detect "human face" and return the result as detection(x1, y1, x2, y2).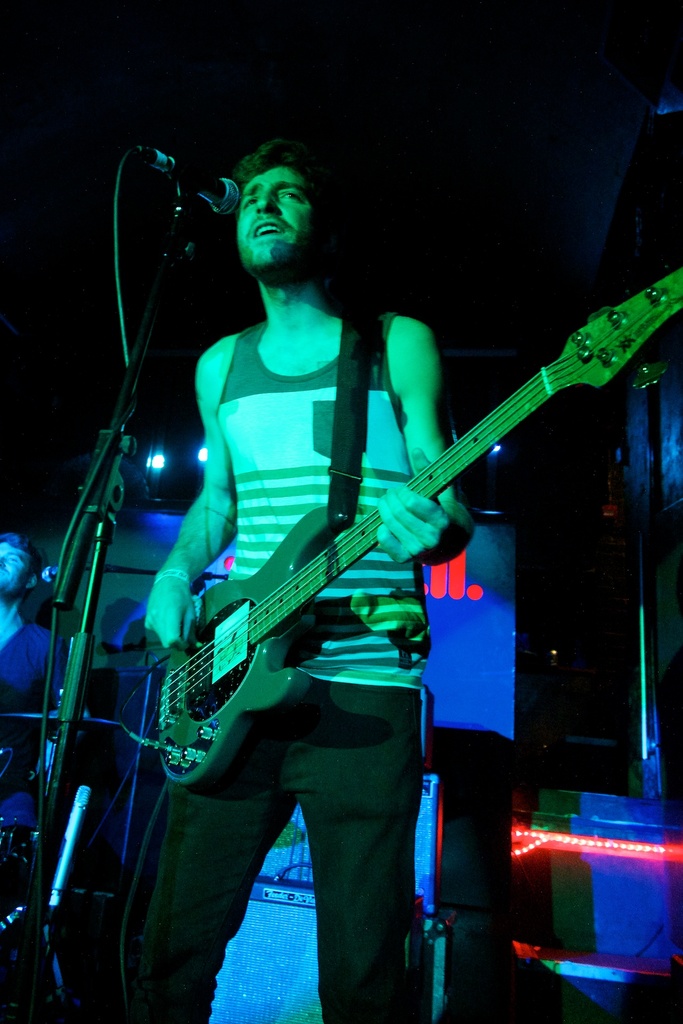
detection(237, 168, 318, 271).
